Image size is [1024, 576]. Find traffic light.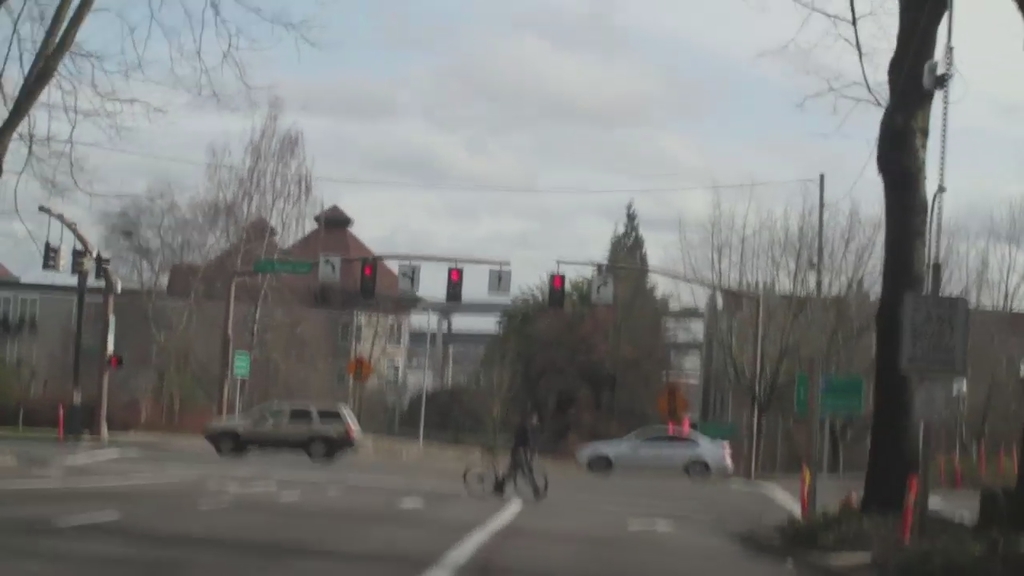
[546, 262, 567, 308].
